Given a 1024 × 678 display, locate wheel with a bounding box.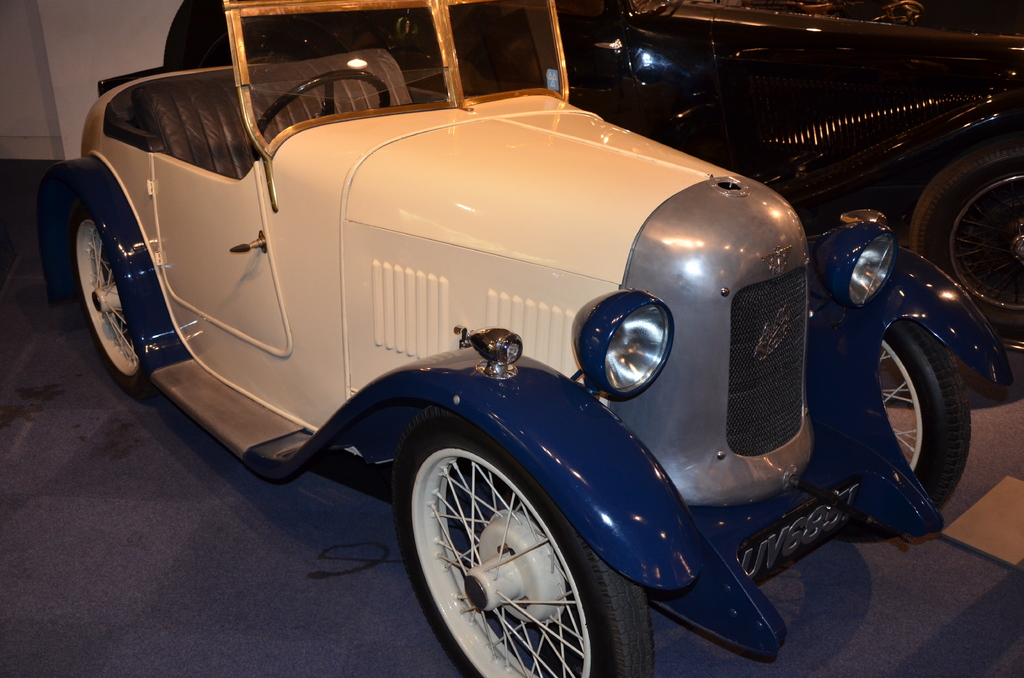
Located: bbox=(252, 69, 389, 162).
